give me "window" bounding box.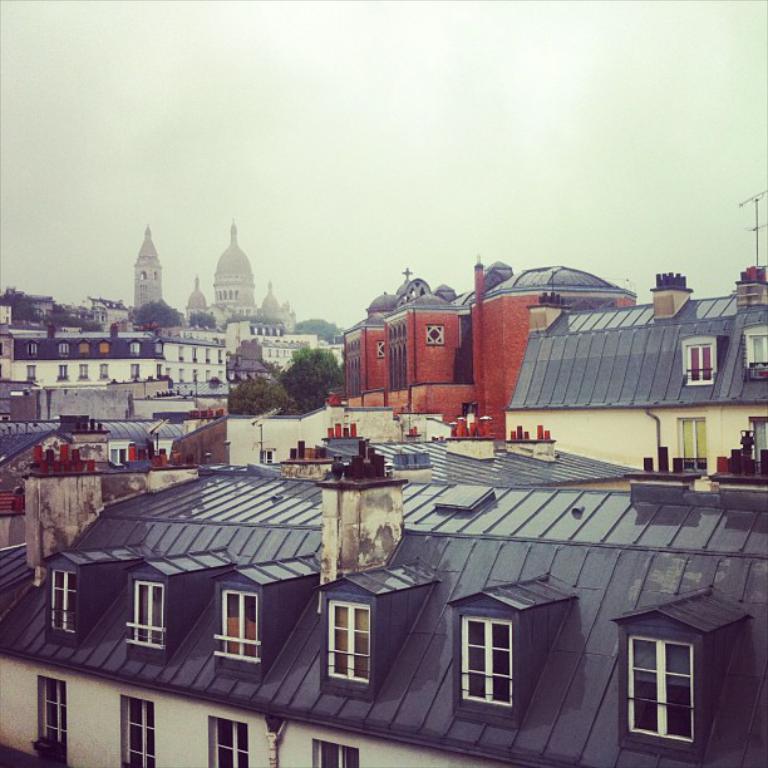
bbox=[749, 333, 767, 375].
